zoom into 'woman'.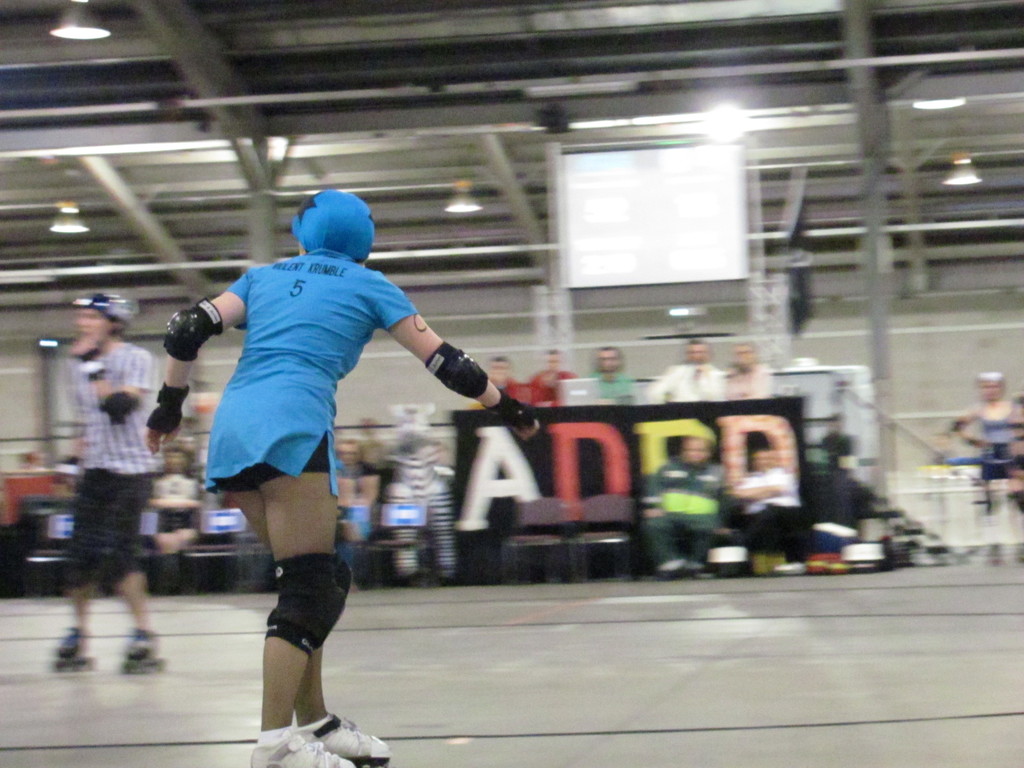
Zoom target: {"left": 140, "top": 191, "right": 543, "bottom": 767}.
